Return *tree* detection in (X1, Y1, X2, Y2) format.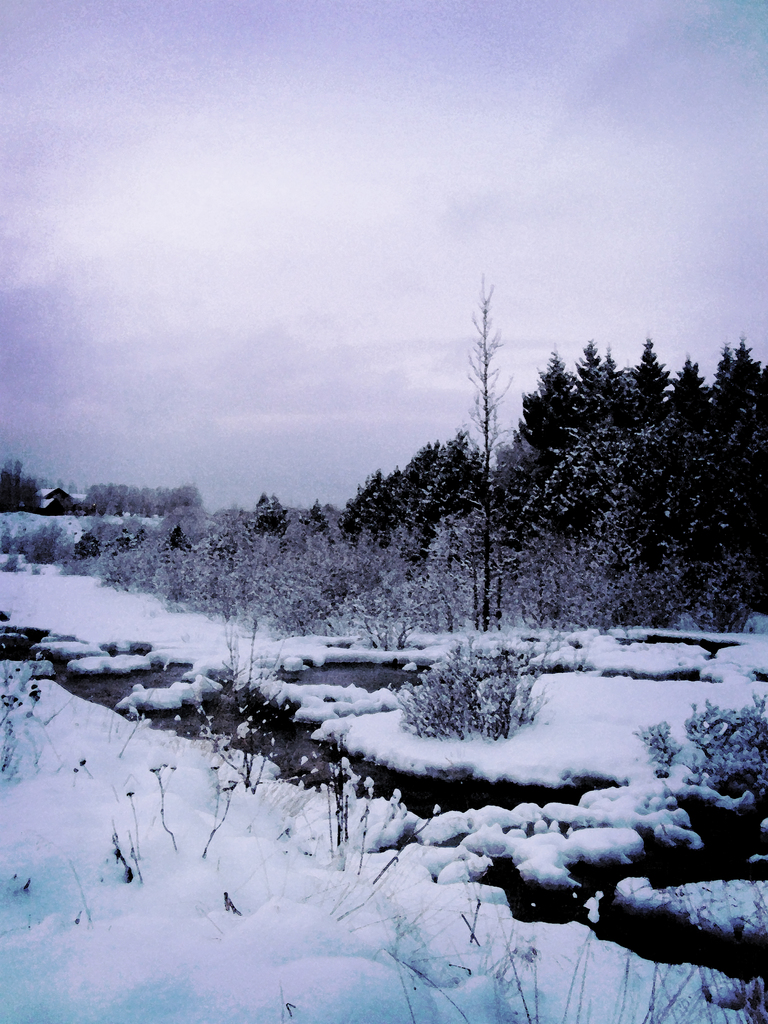
(729, 337, 767, 437).
